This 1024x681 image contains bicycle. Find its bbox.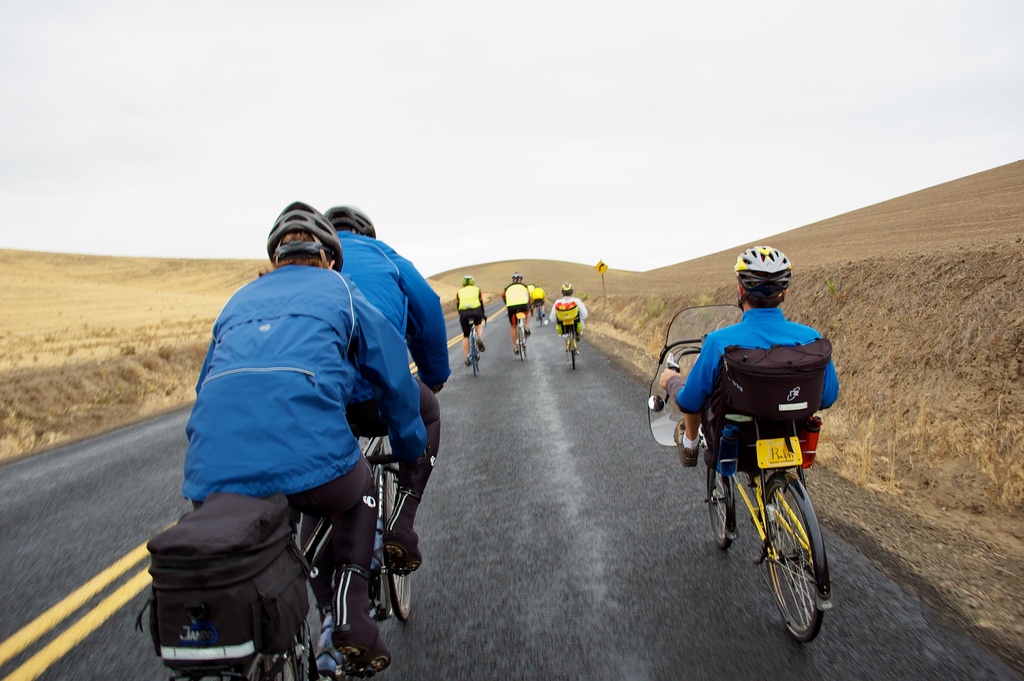
162:377:440:680.
